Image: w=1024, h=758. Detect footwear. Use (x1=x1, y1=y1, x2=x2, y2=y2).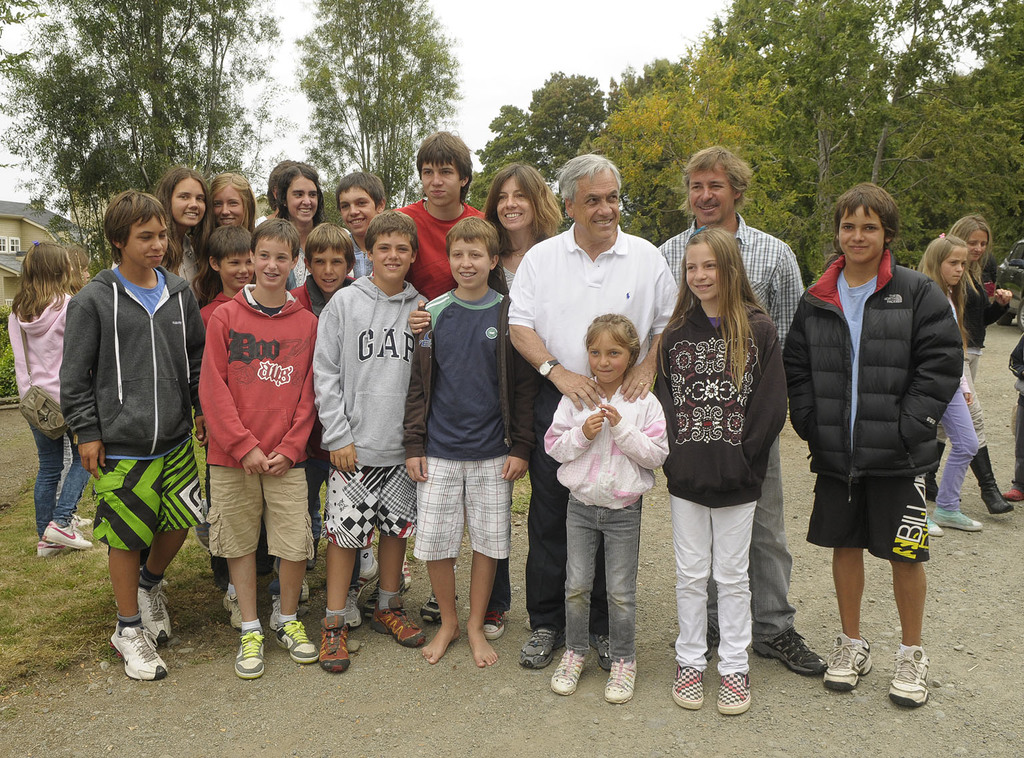
(x1=528, y1=600, x2=534, y2=622).
